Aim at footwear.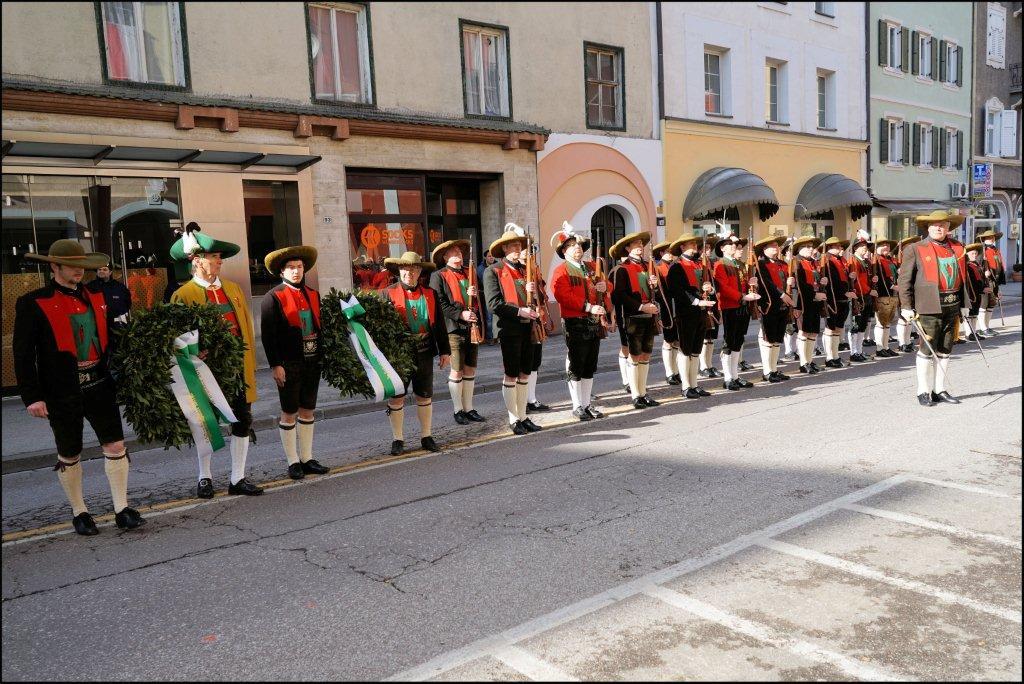
Aimed at [left=785, top=352, right=797, bottom=358].
